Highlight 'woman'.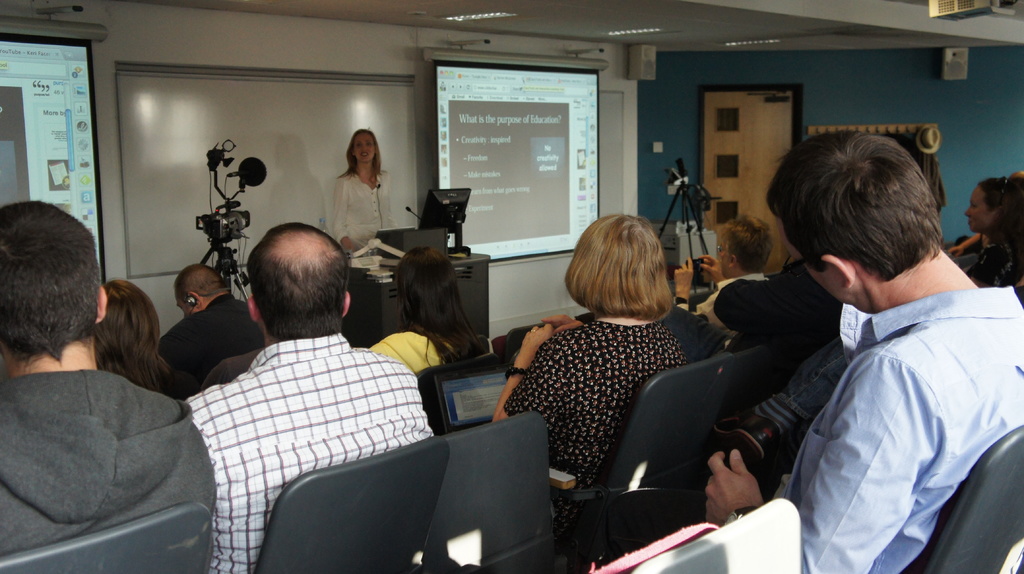
Highlighted region: <bbox>98, 275, 183, 411</bbox>.
